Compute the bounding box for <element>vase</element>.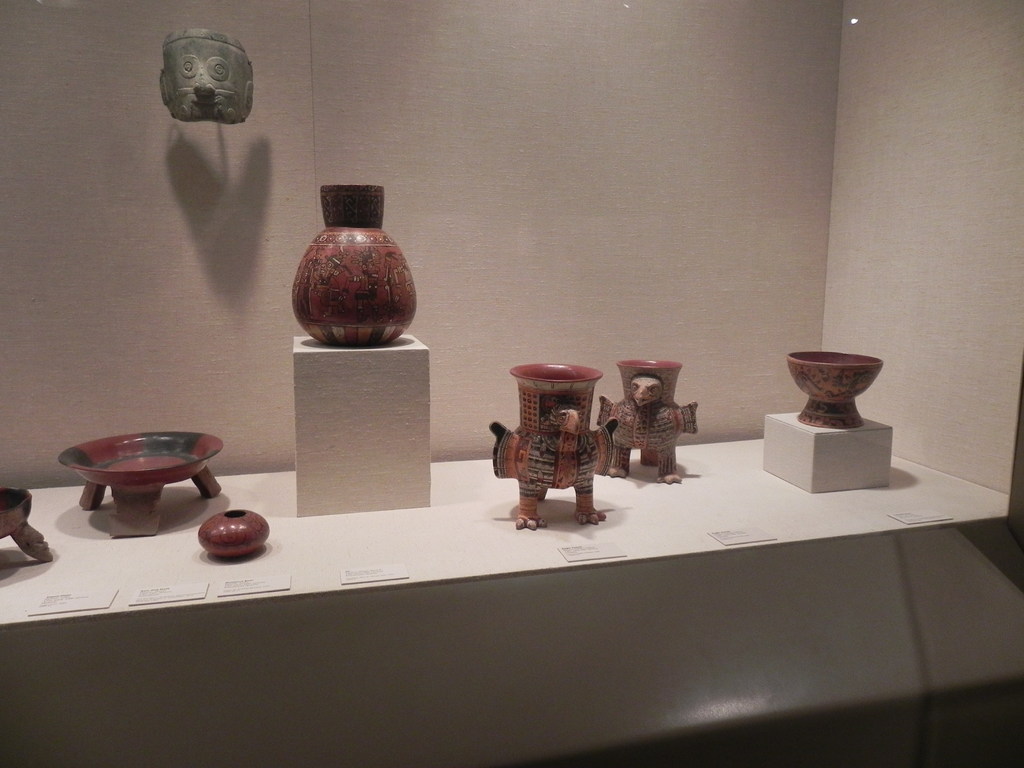
<box>287,182,419,347</box>.
